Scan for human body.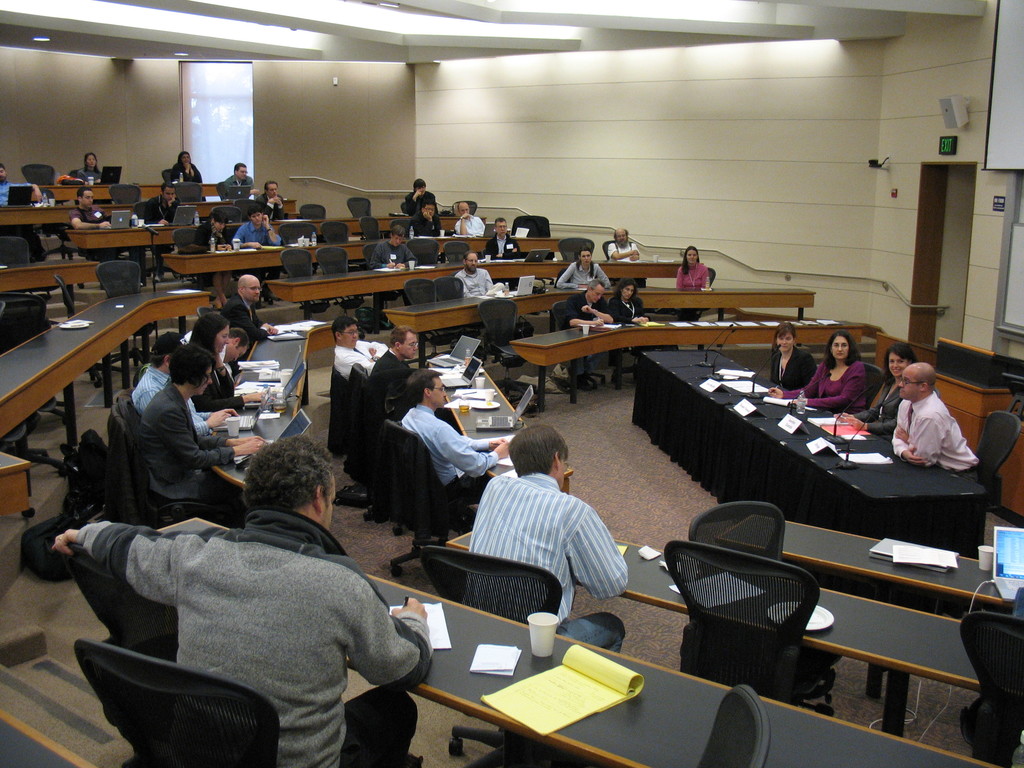
Scan result: box=[670, 262, 712, 324].
